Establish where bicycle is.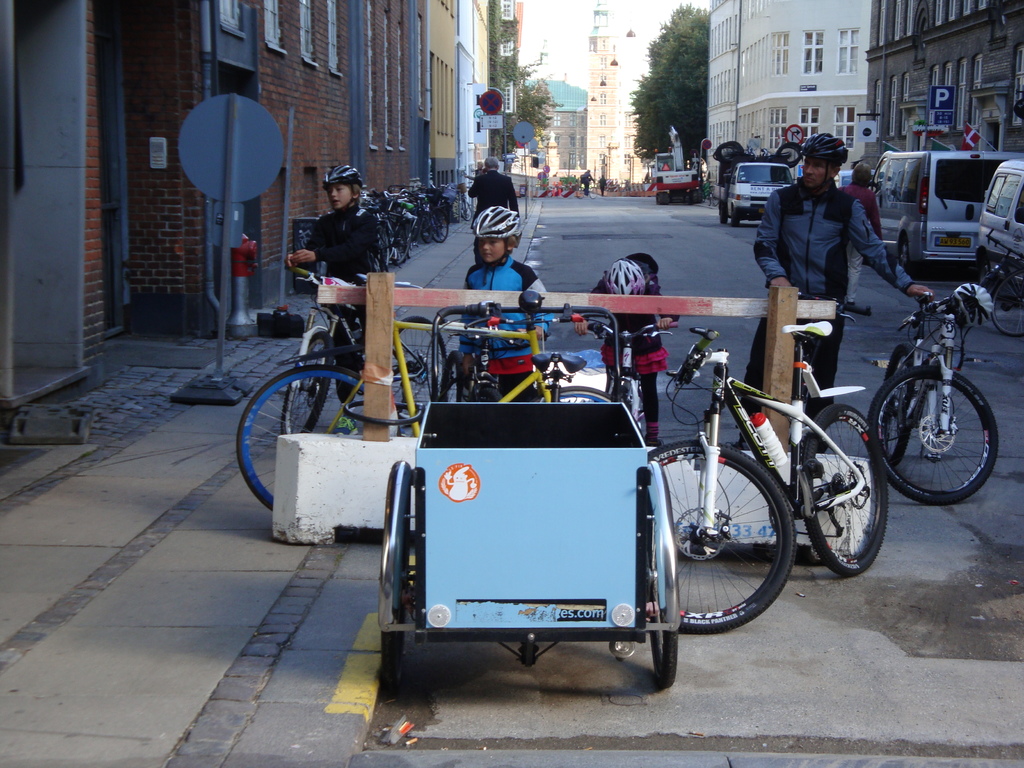
Established at bbox(574, 179, 599, 201).
